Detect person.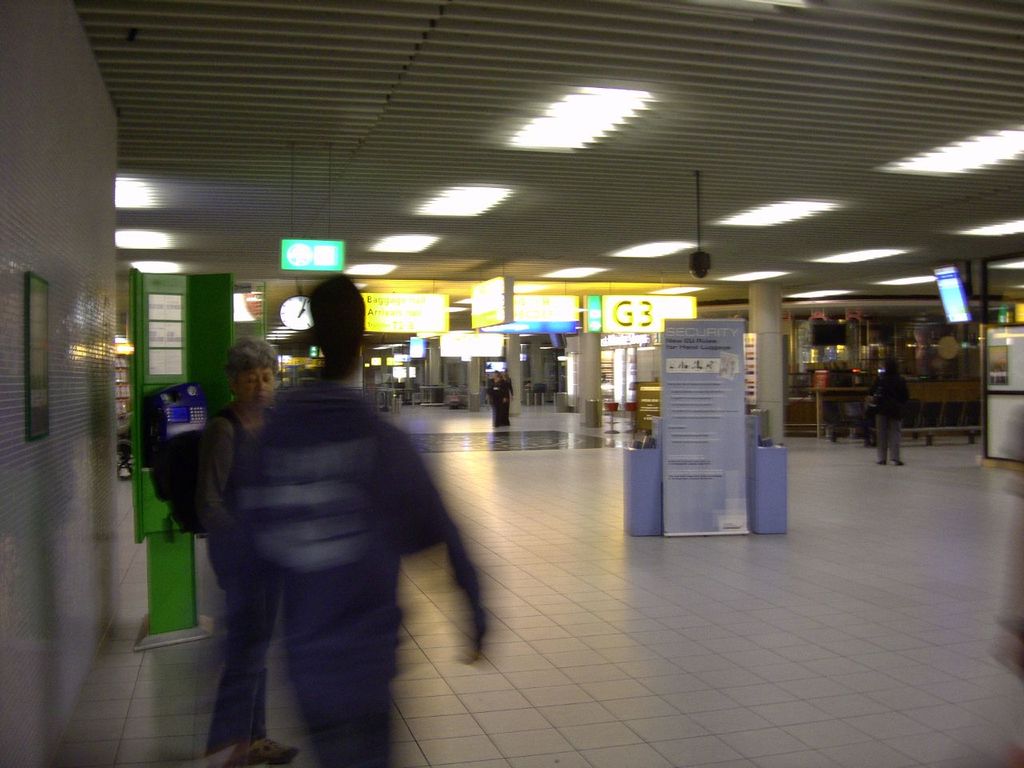
Detected at rect(179, 328, 482, 742).
